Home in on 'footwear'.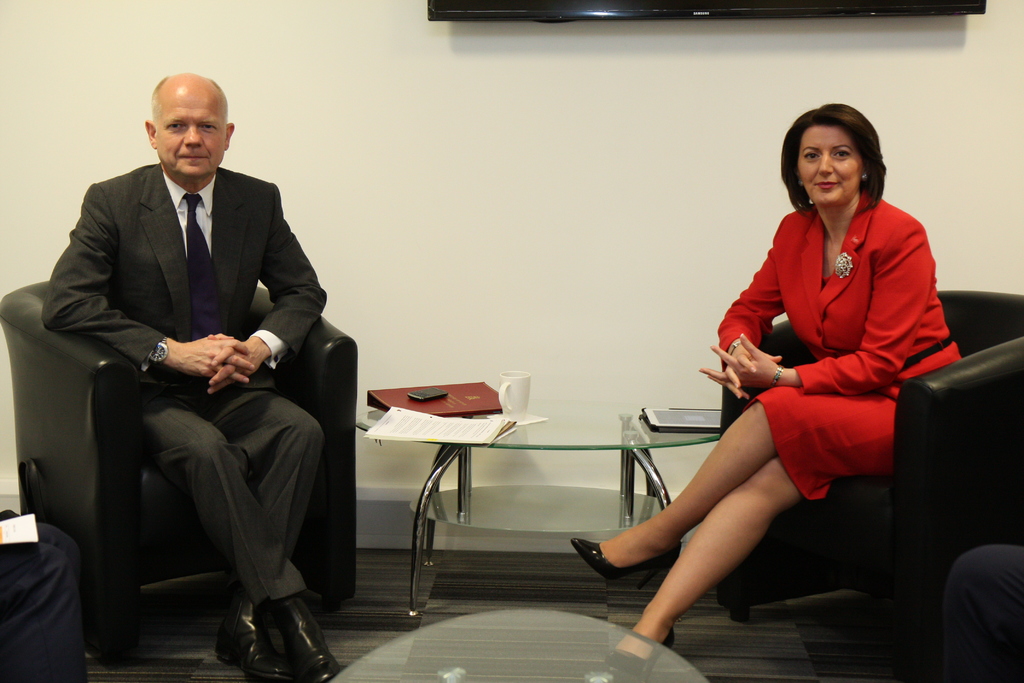
Homed in at box(213, 588, 292, 682).
